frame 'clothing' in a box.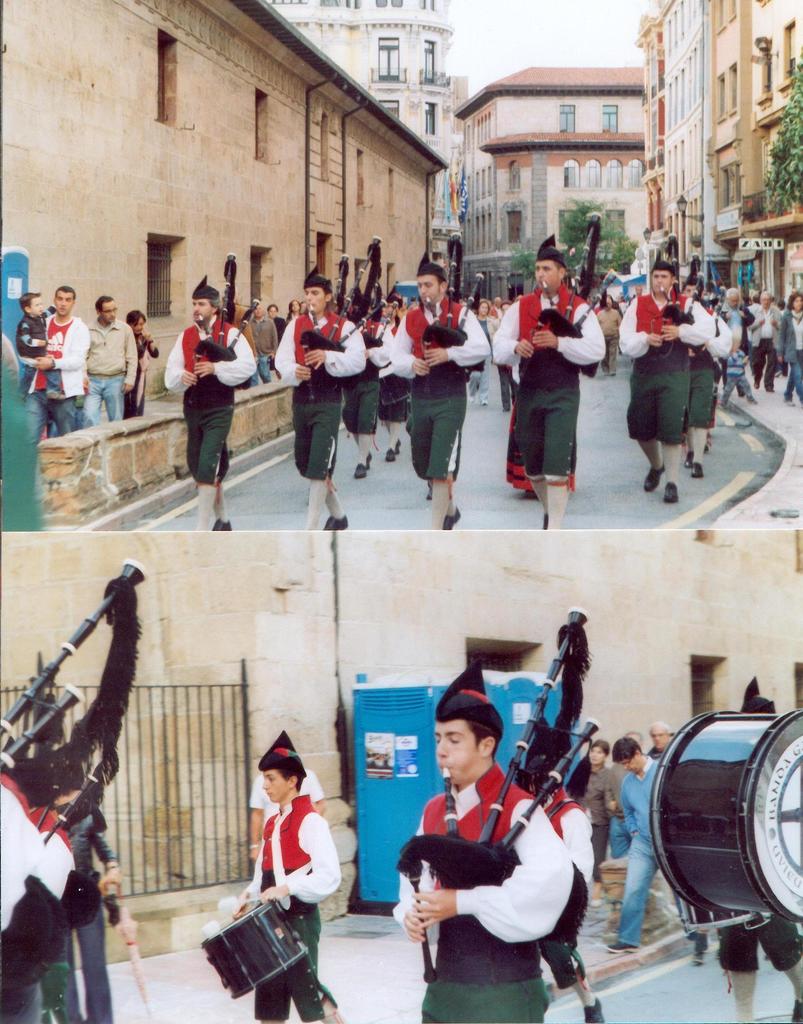
region(389, 291, 494, 483).
